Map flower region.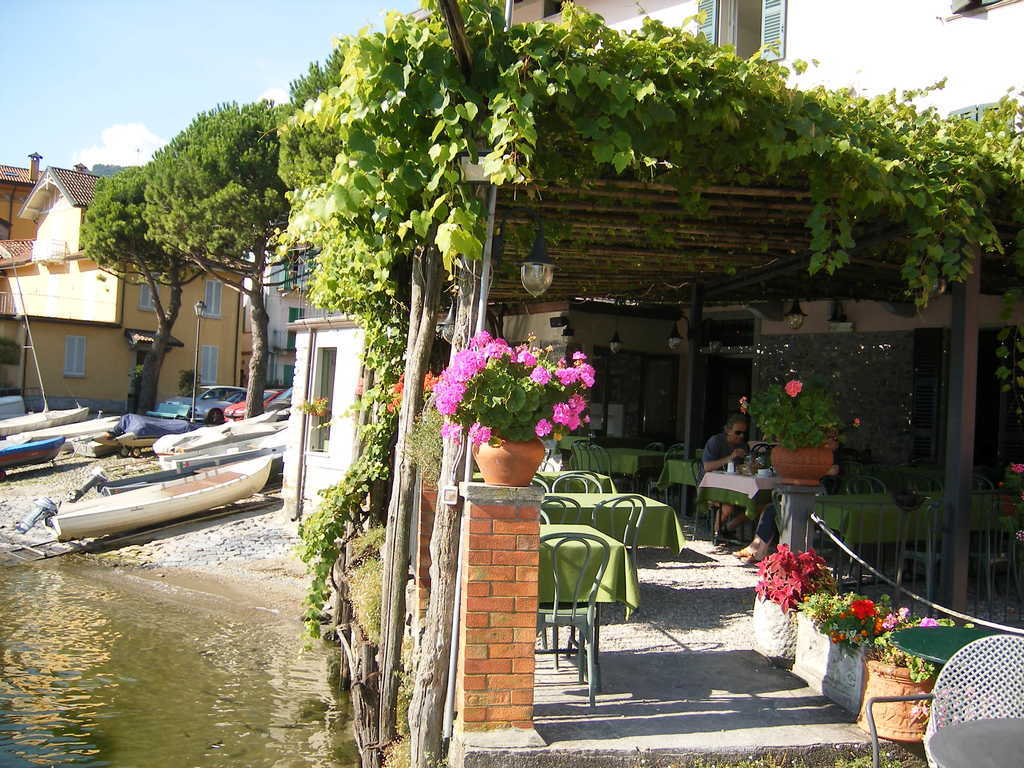
Mapped to {"x1": 783, "y1": 376, "x2": 805, "y2": 400}.
